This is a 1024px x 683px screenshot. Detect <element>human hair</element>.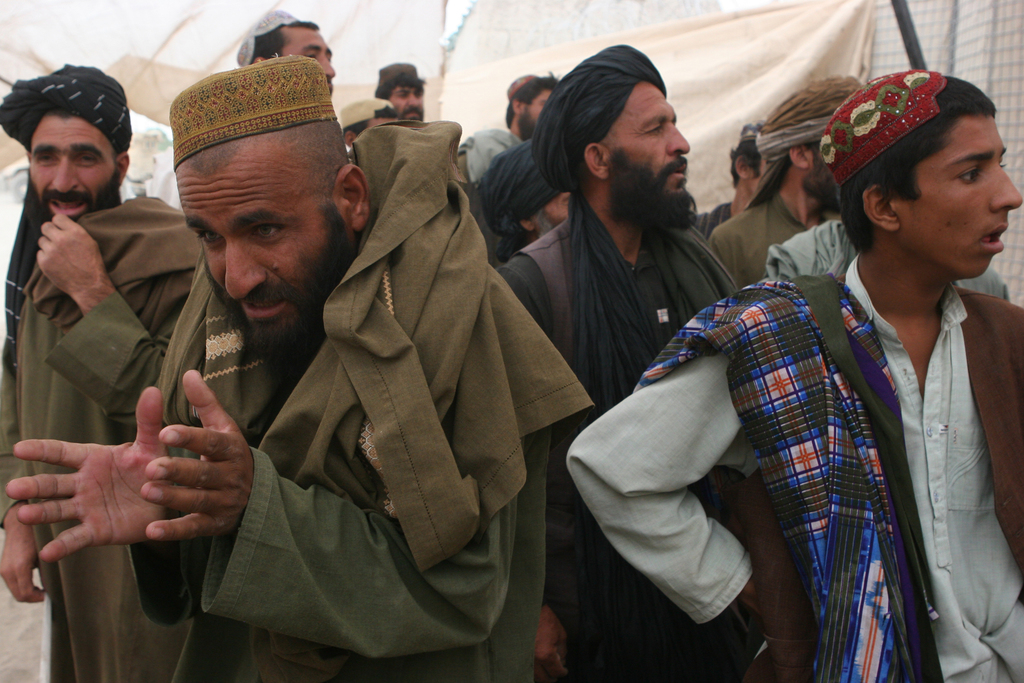
783 137 821 170.
